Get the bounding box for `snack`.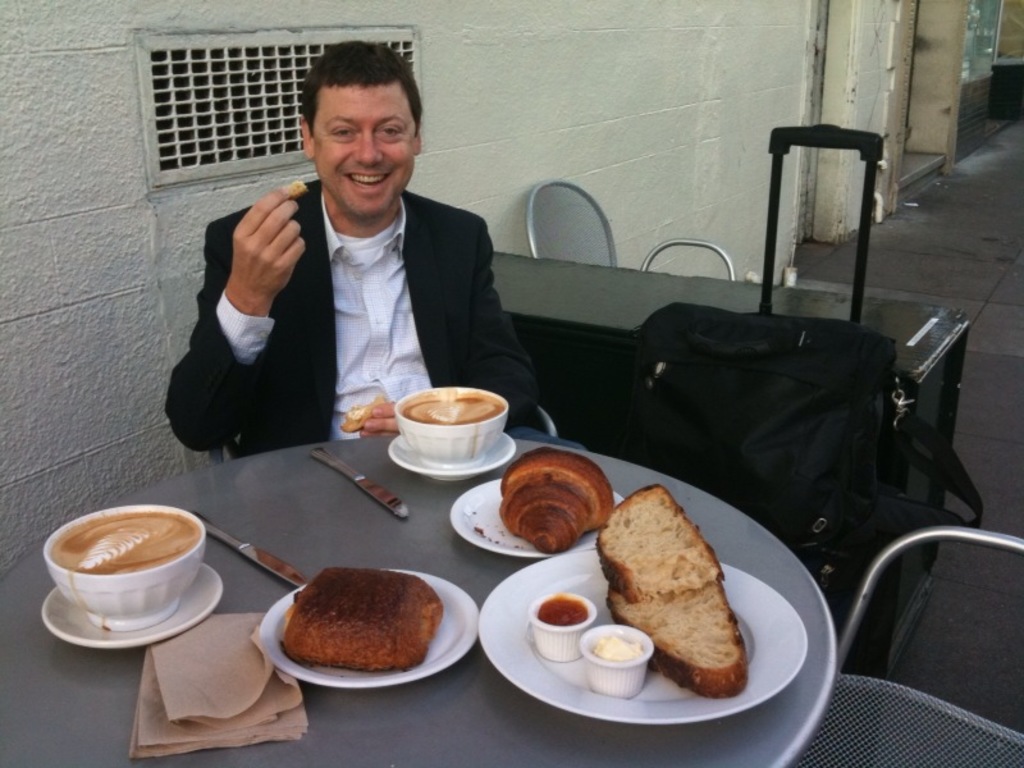
l=499, t=447, r=625, b=556.
